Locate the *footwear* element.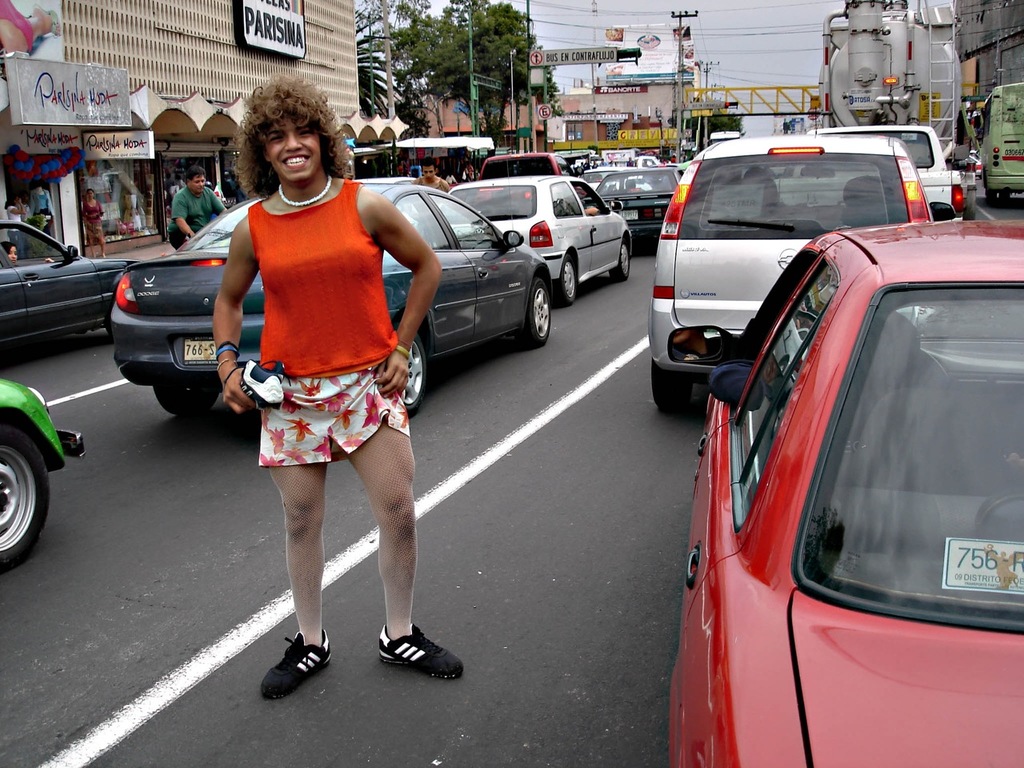
Element bbox: 256/630/334/702.
